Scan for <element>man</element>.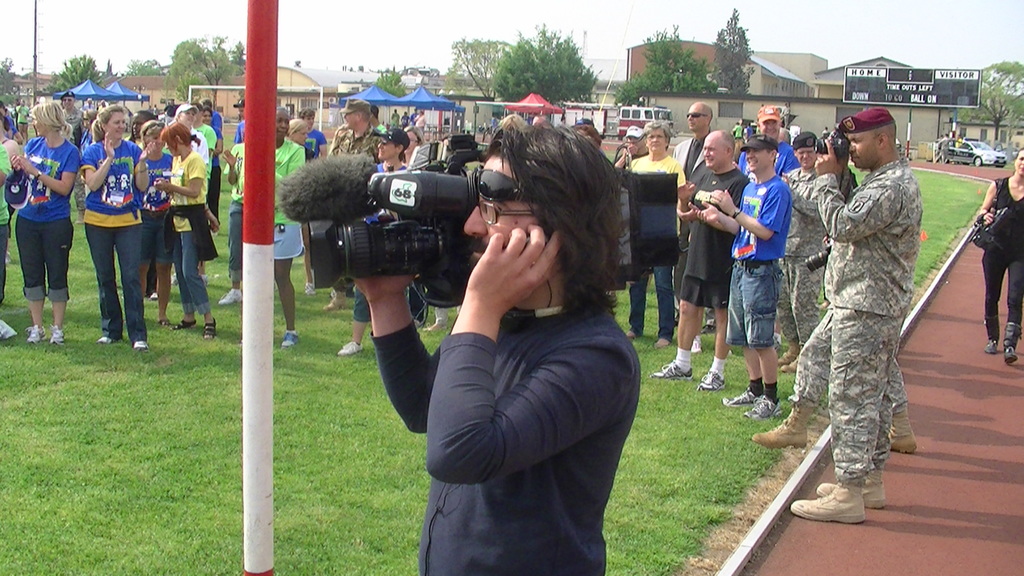
Scan result: box=[776, 129, 829, 376].
